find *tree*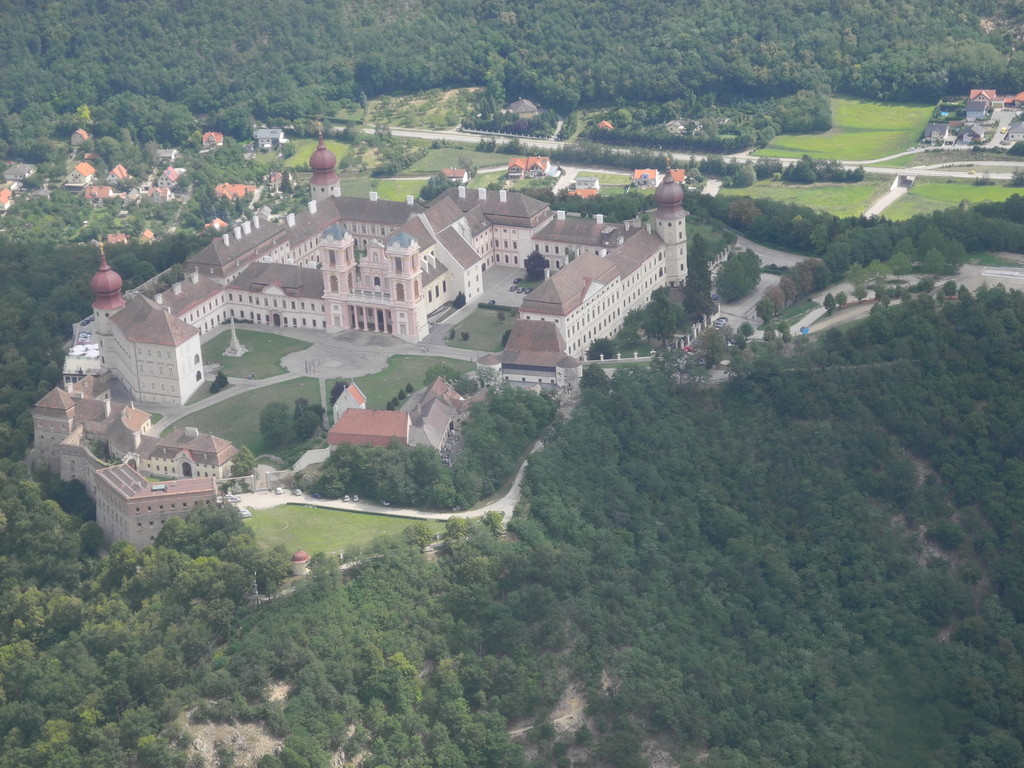
locate(259, 397, 294, 448)
